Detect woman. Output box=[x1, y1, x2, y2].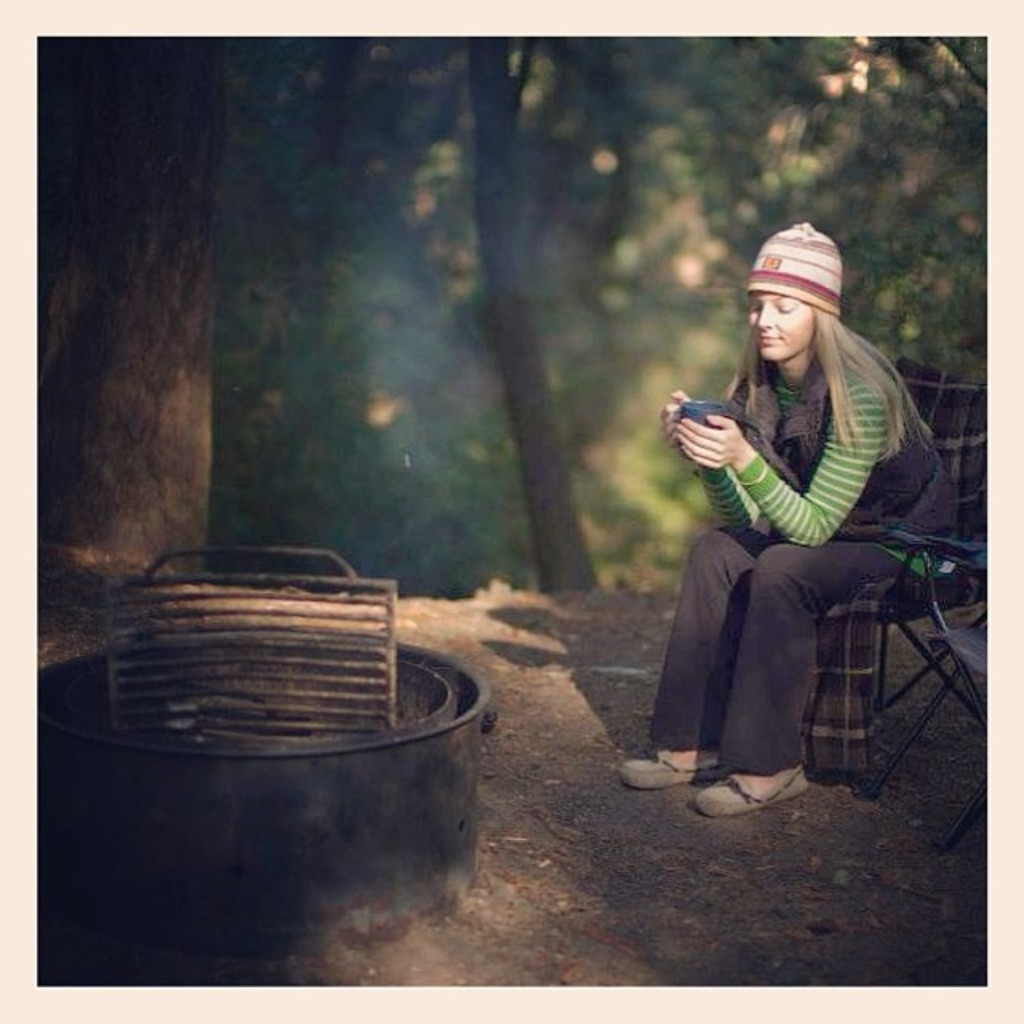
box=[669, 205, 918, 848].
